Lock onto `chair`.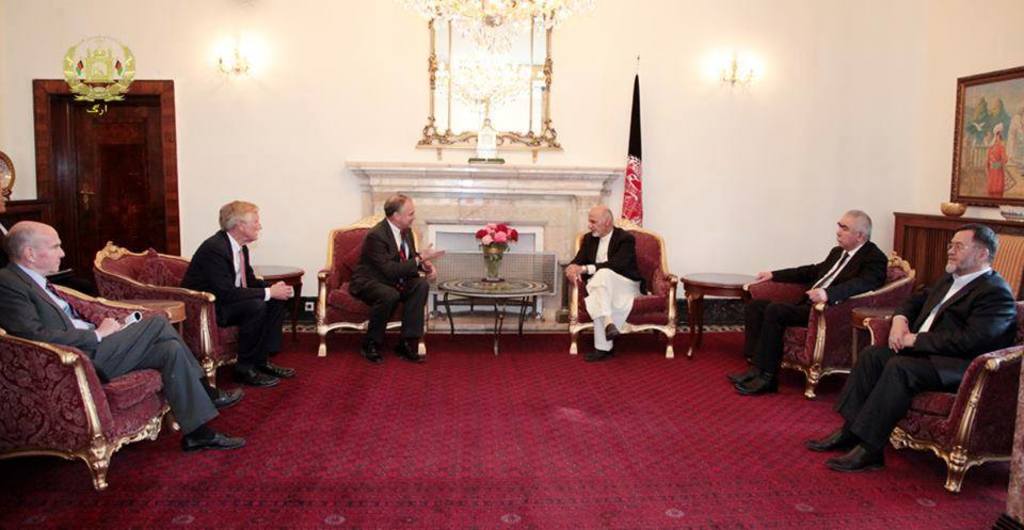
Locked: detection(316, 211, 423, 365).
